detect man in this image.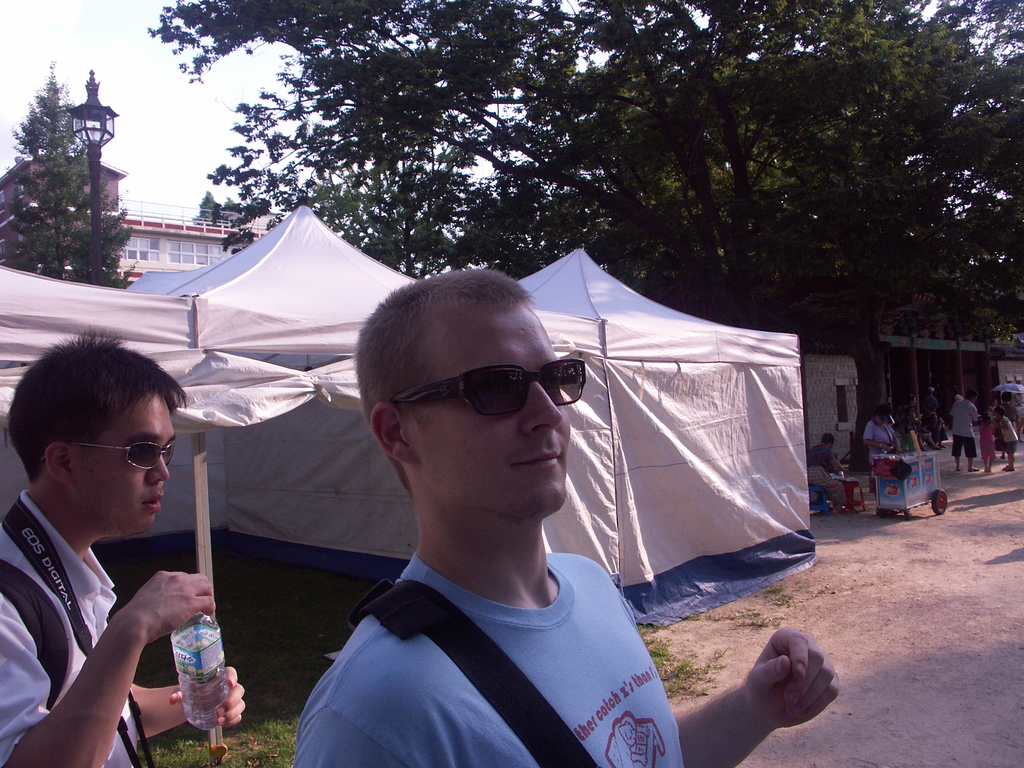
Detection: 292:268:841:767.
